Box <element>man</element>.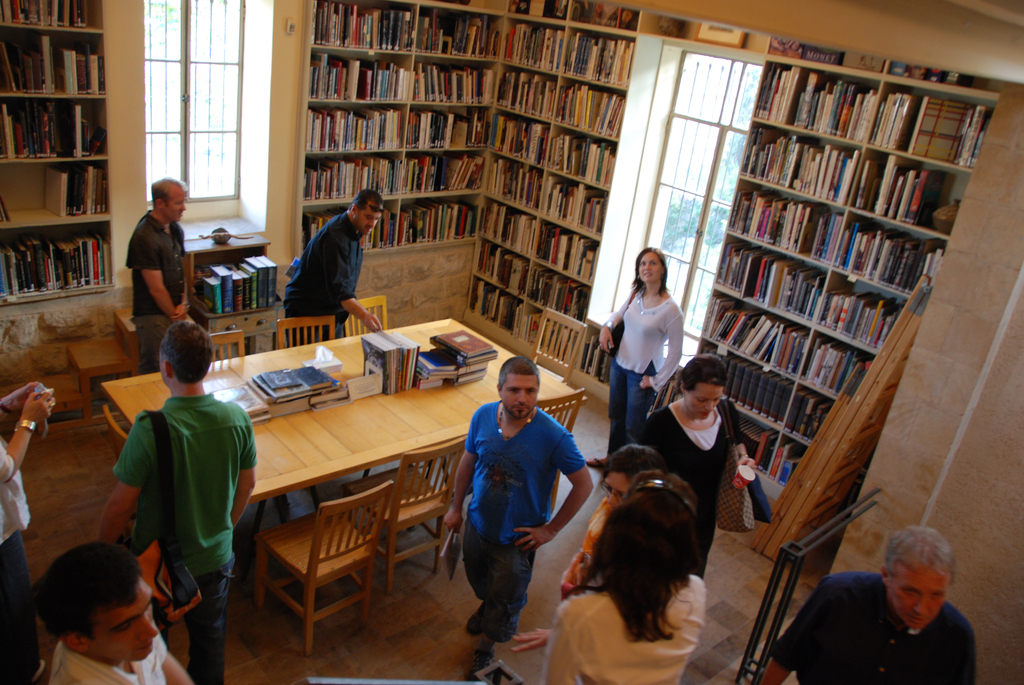
{"x1": 33, "y1": 540, "x2": 193, "y2": 684}.
